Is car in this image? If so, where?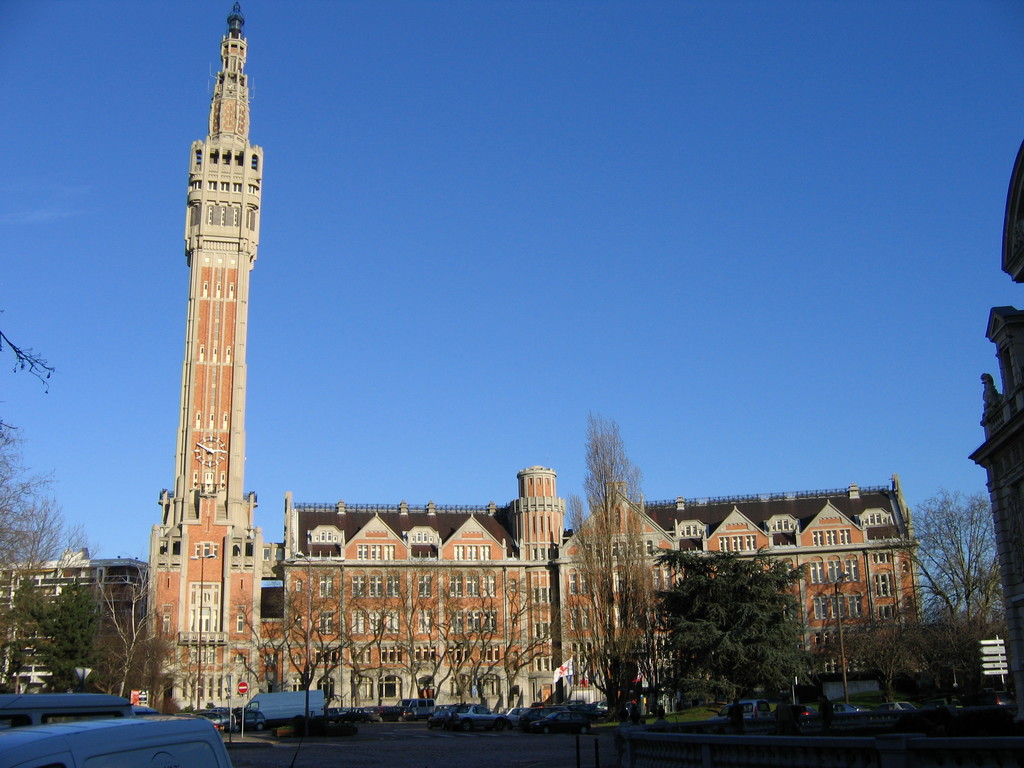
Yes, at pyautogui.locateOnScreen(712, 699, 771, 721).
